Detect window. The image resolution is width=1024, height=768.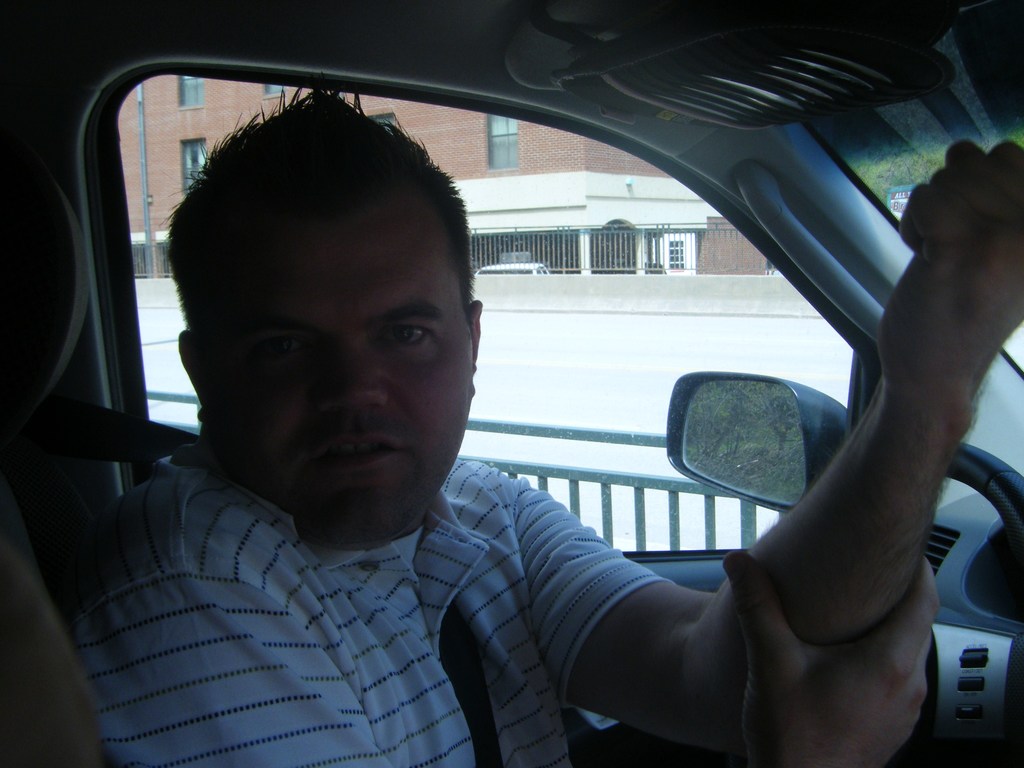
Rect(182, 136, 211, 192).
